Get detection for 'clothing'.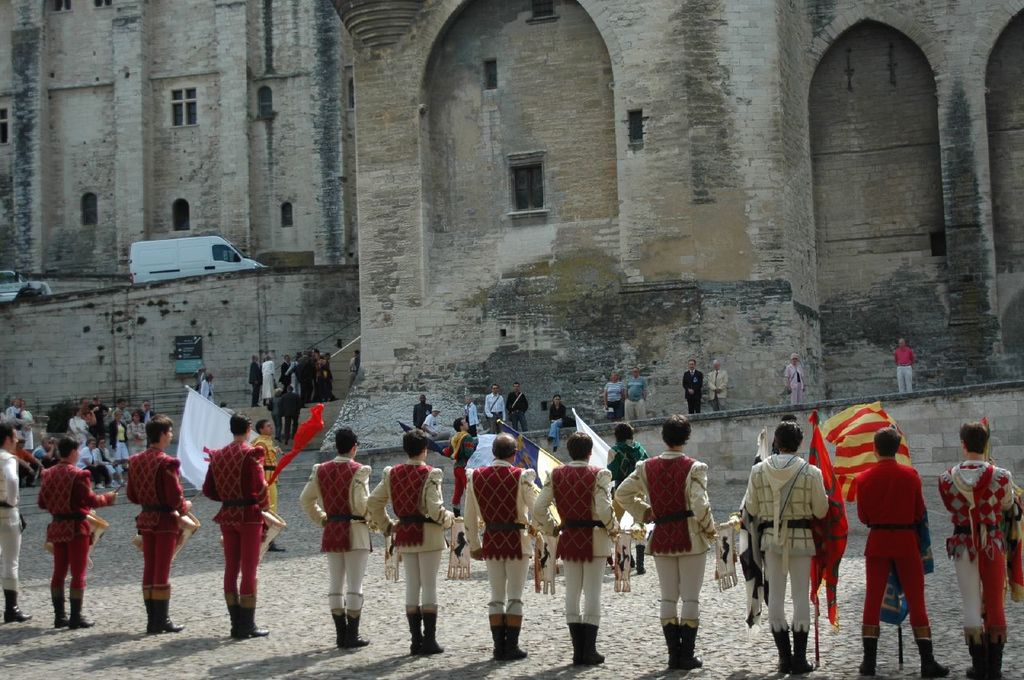
Detection: 624:377:646:418.
